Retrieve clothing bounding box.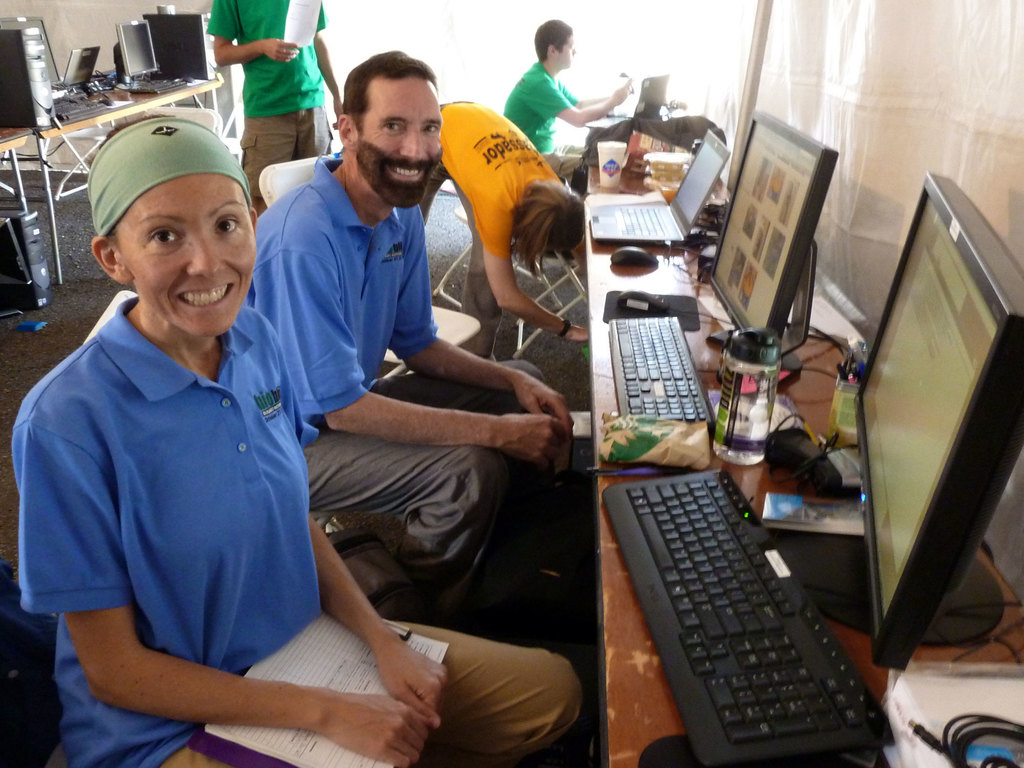
Bounding box: box=[204, 1, 324, 212].
